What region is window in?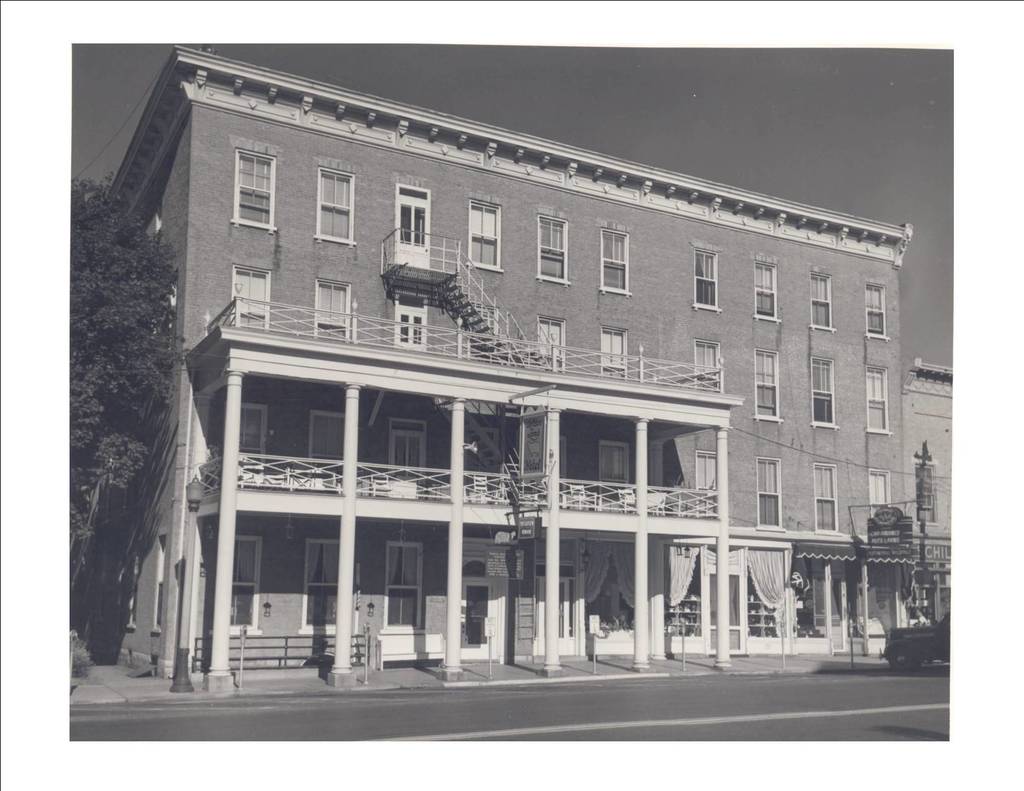
394 292 430 348.
